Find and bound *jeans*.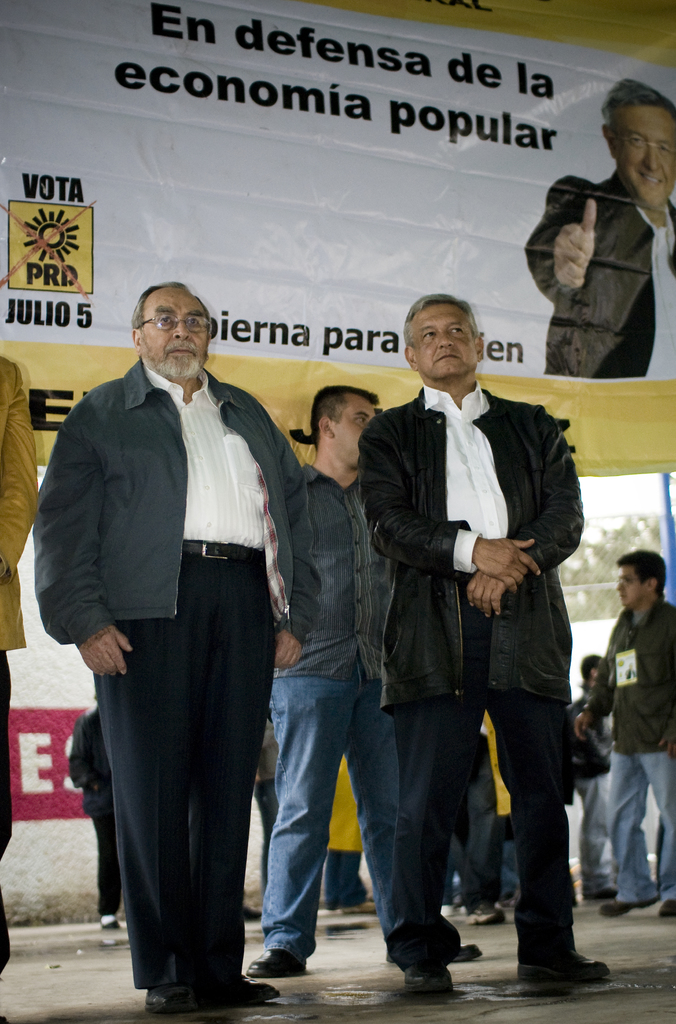
Bound: rect(608, 746, 673, 904).
